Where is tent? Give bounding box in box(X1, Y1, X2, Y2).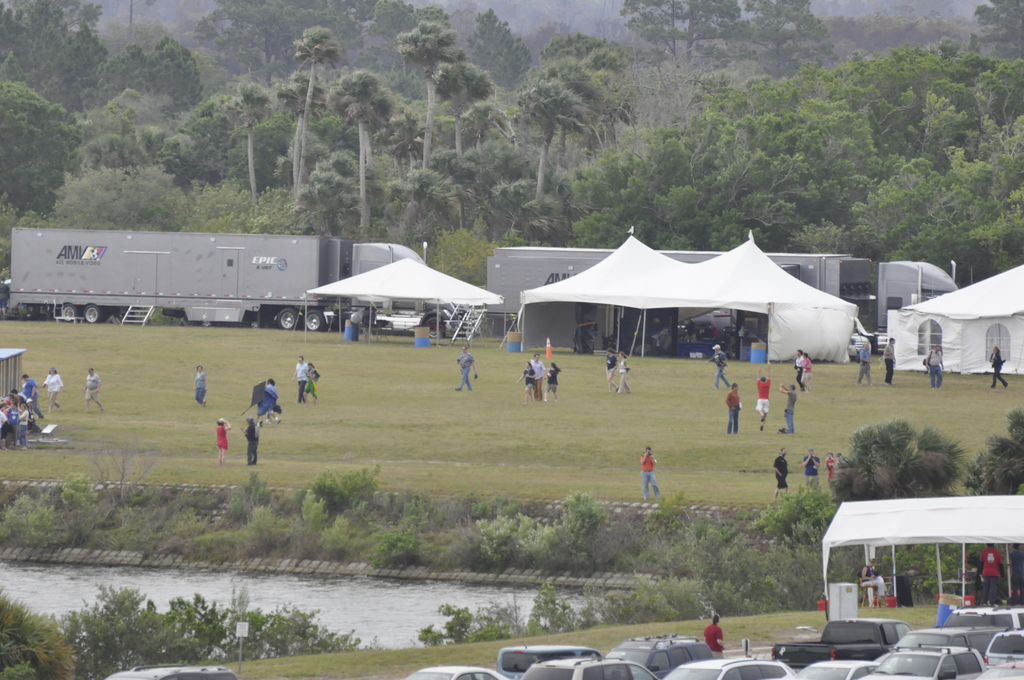
box(499, 228, 874, 373).
